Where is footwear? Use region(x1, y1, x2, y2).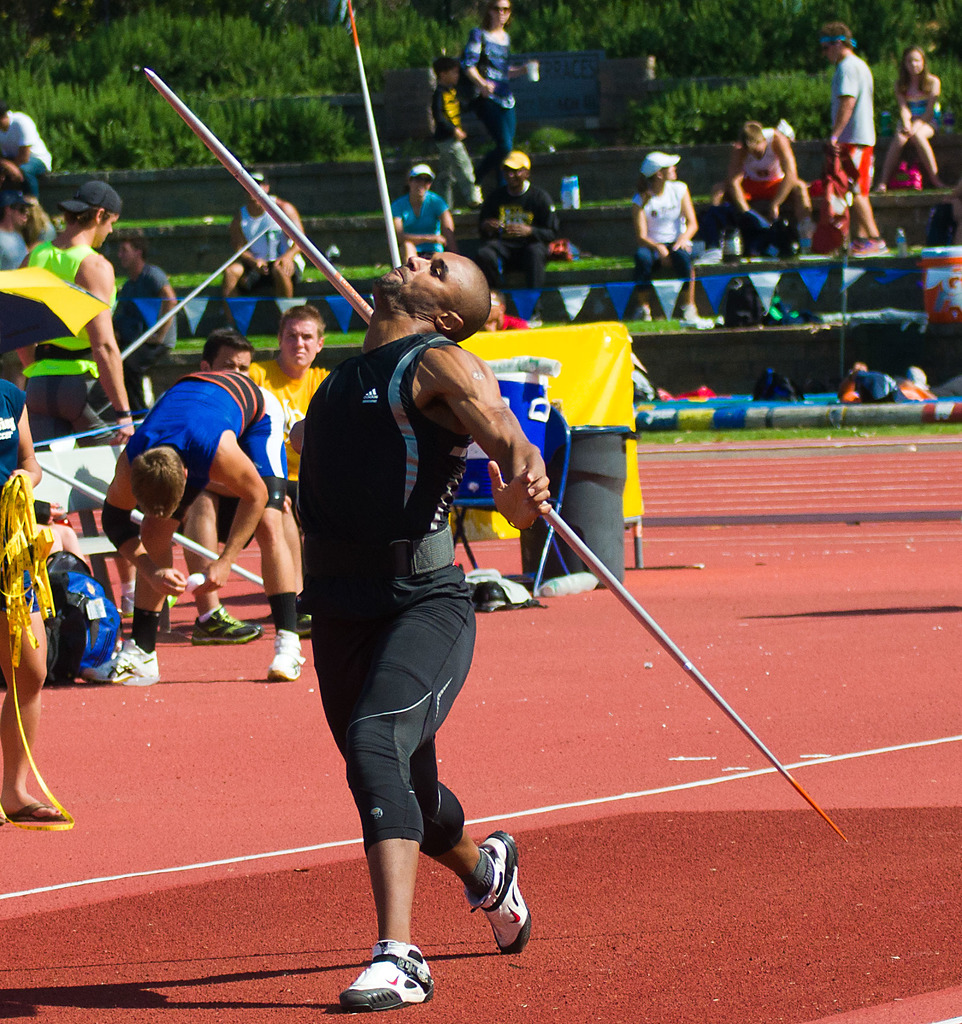
region(109, 650, 158, 694).
